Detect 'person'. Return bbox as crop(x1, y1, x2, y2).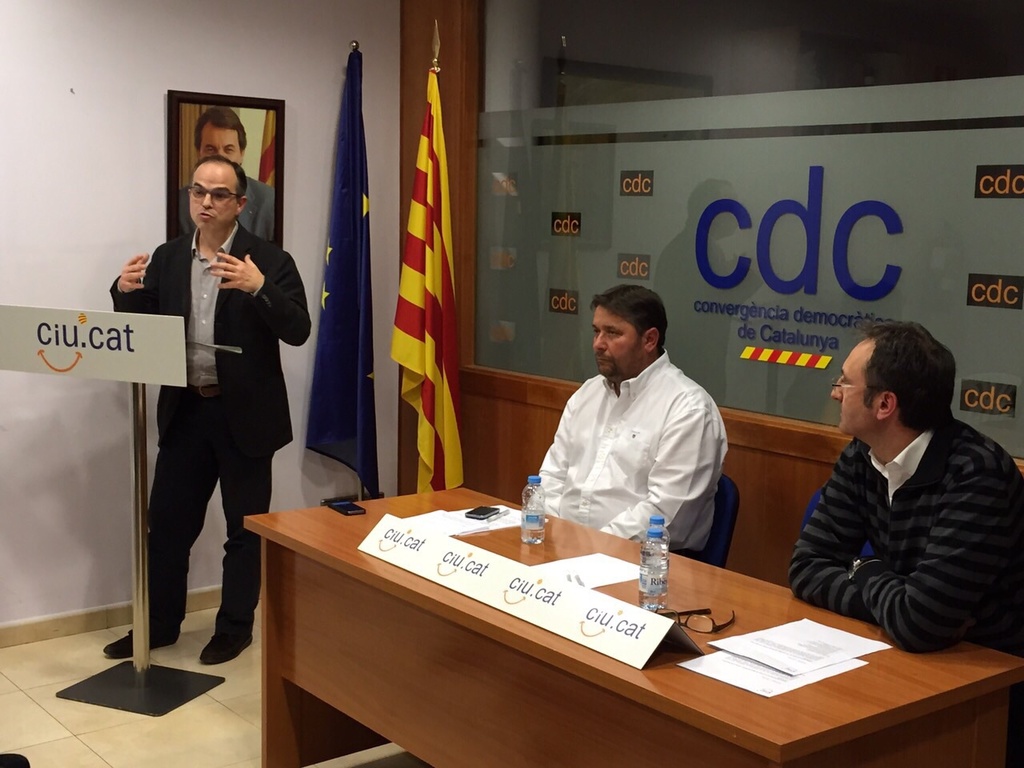
crop(183, 102, 281, 245).
